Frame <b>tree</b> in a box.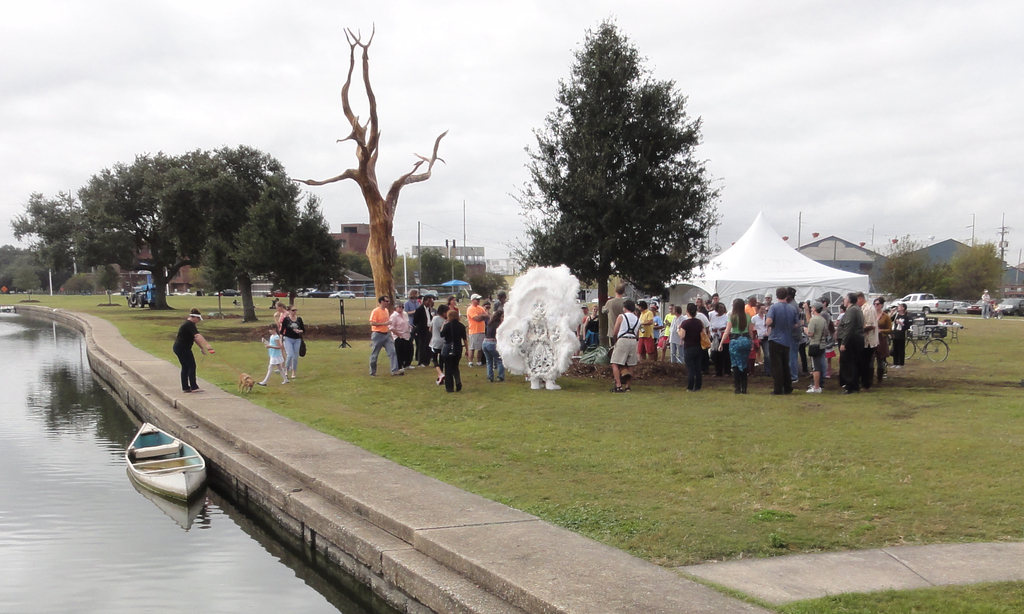
l=4, t=186, r=99, b=288.
